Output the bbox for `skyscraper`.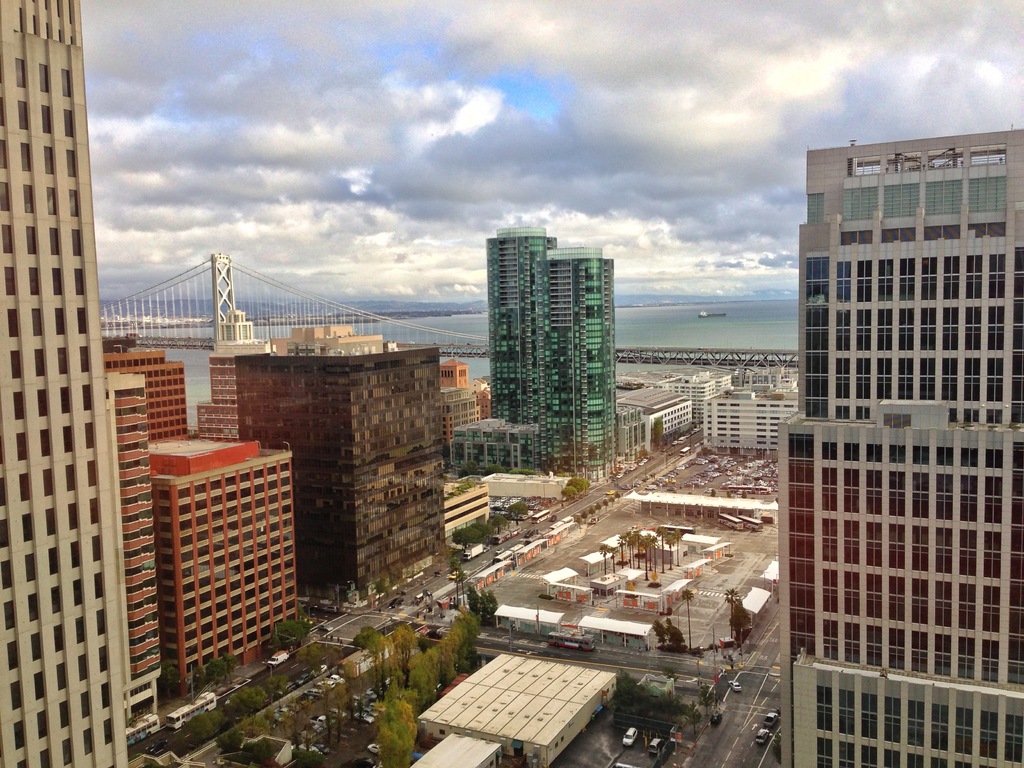
[left=146, top=427, right=291, bottom=693].
